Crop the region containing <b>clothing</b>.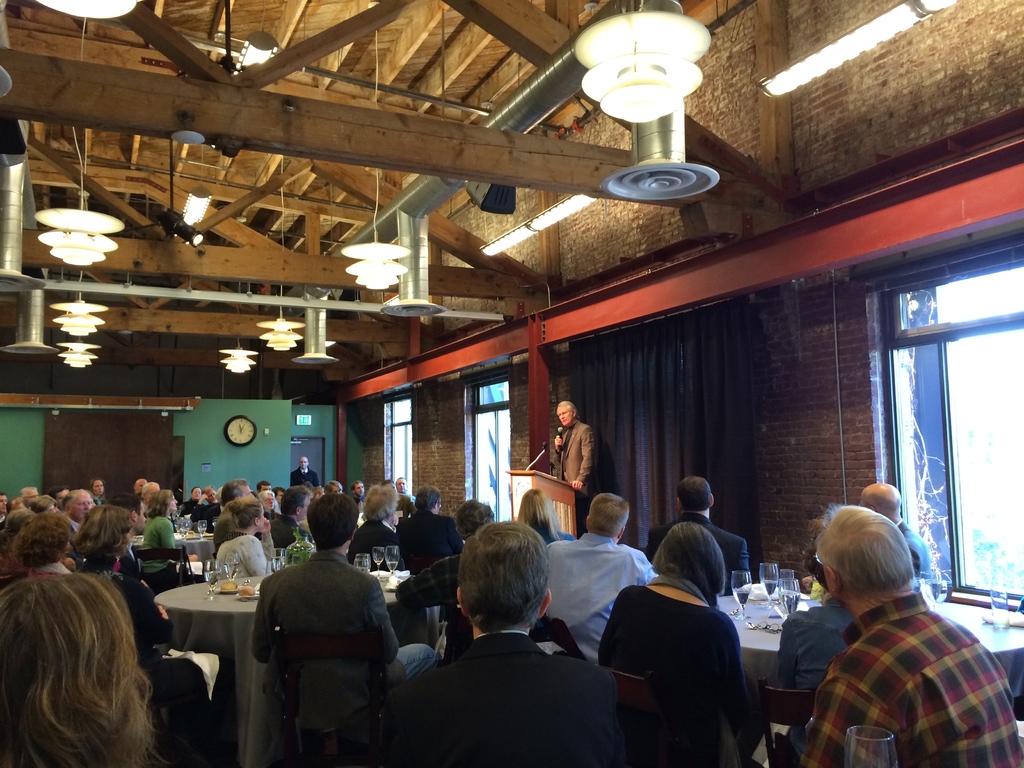
Crop region: Rect(398, 545, 472, 651).
